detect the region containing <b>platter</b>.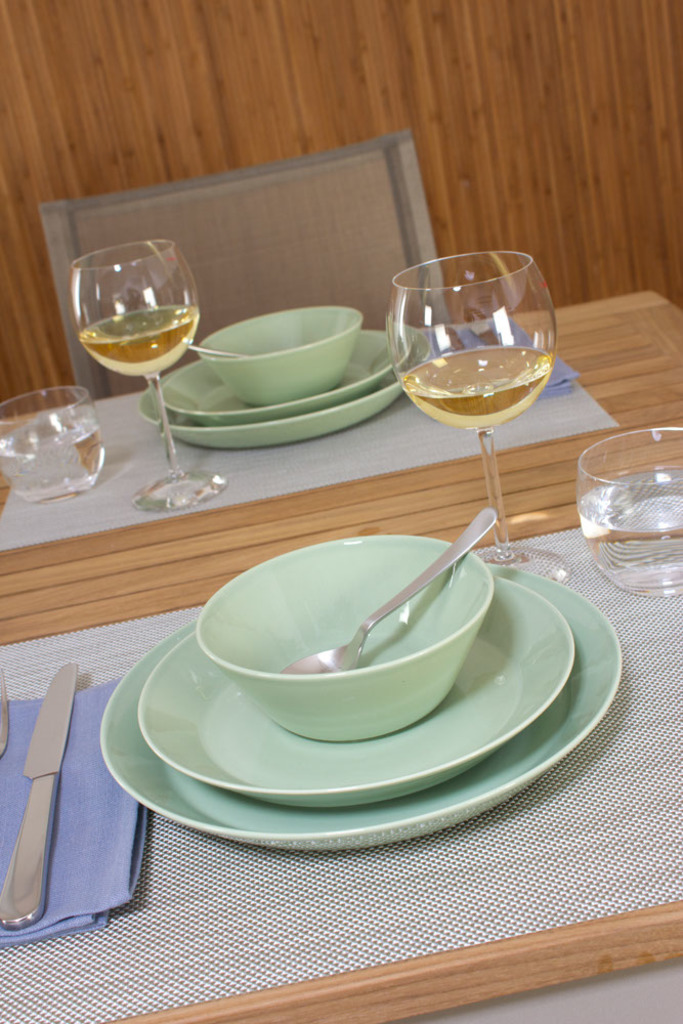
(left=136, top=575, right=573, bottom=810).
